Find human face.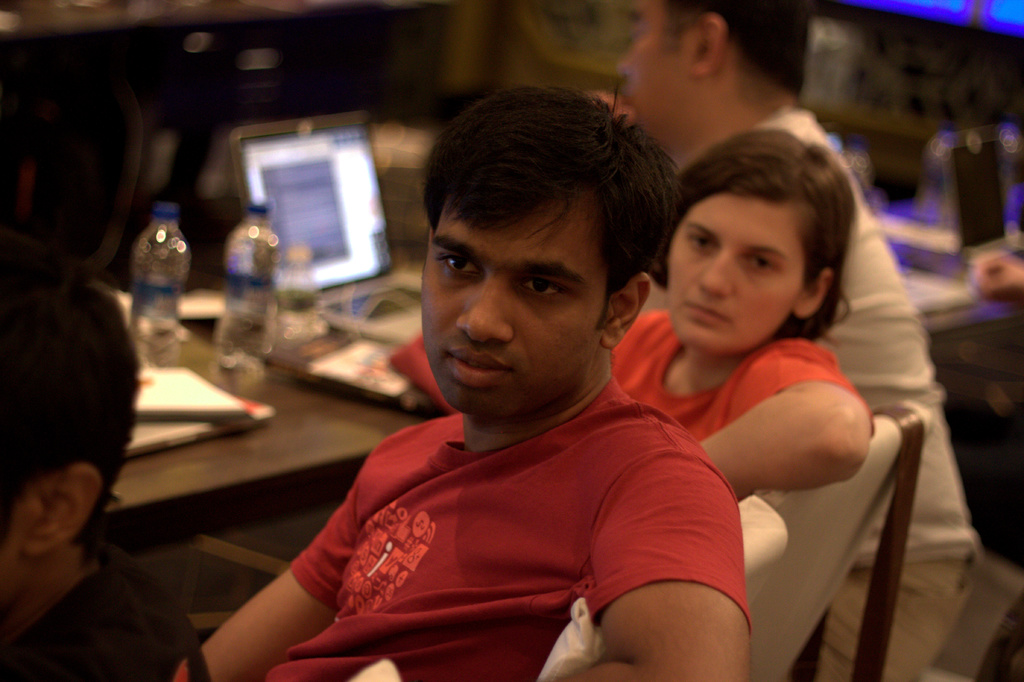
locate(417, 189, 614, 417).
